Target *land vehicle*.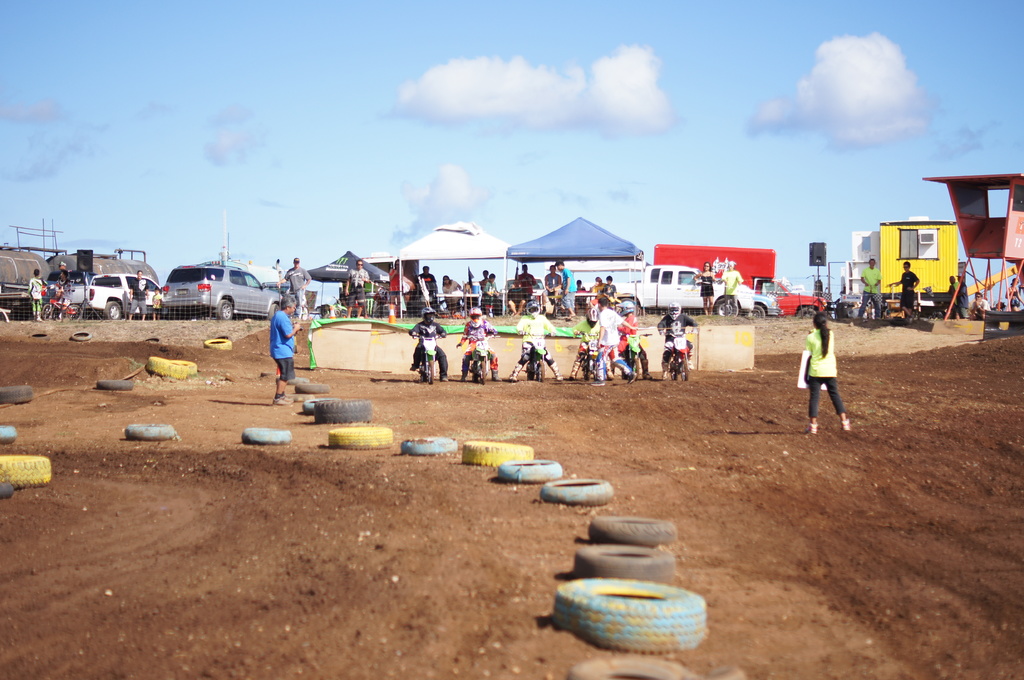
Target region: rect(0, 269, 99, 325).
